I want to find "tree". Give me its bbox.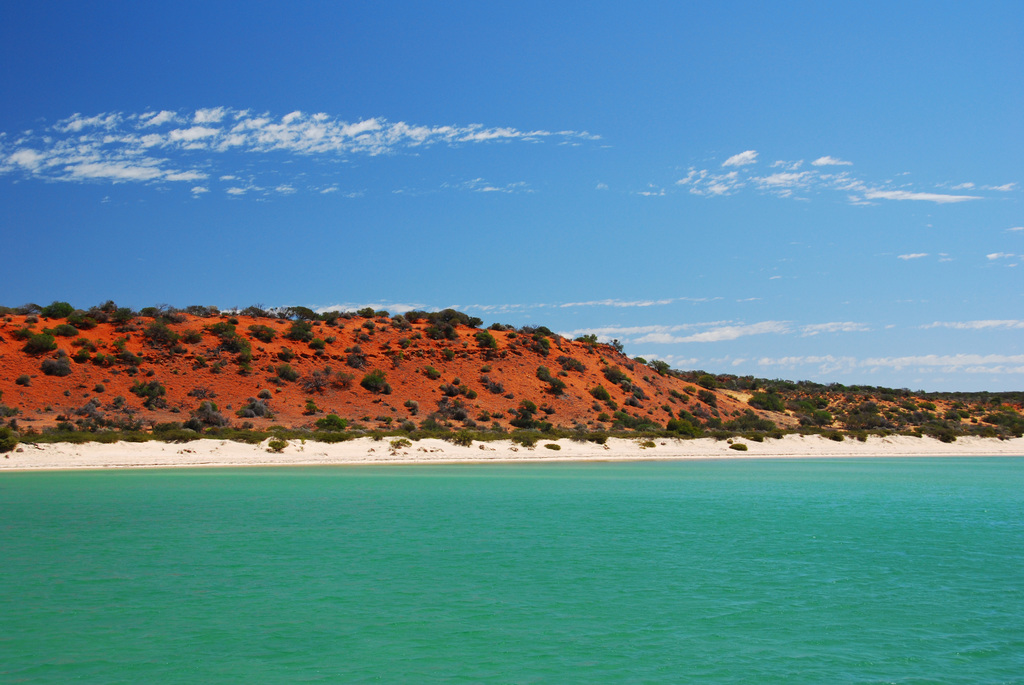
(x1=595, y1=412, x2=609, y2=421).
